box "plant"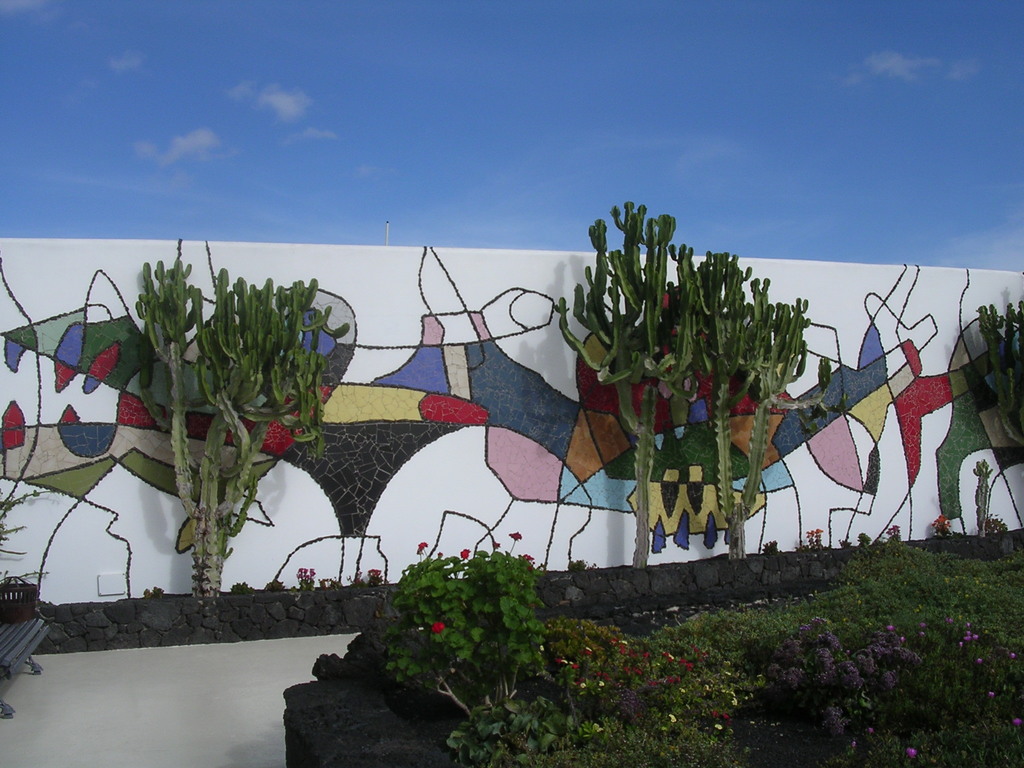
(left=969, top=304, right=1023, bottom=455)
